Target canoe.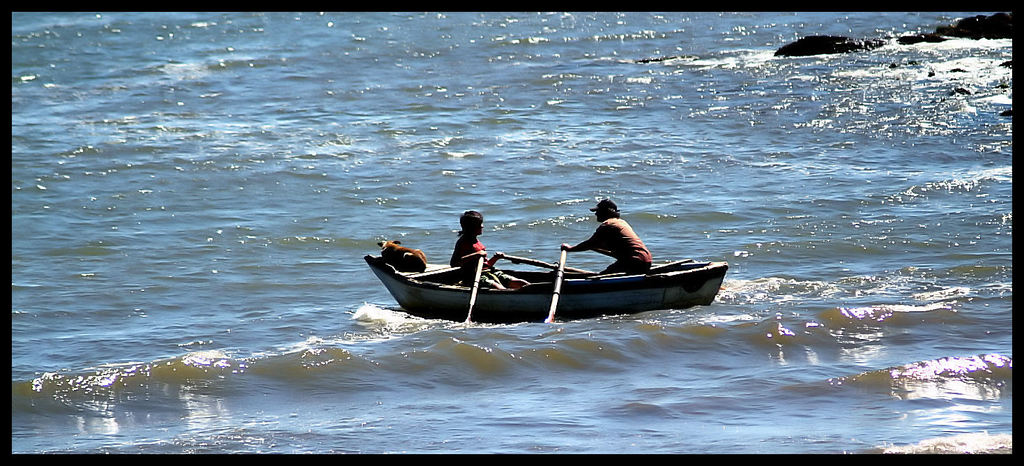
Target region: bbox=[364, 216, 731, 333].
